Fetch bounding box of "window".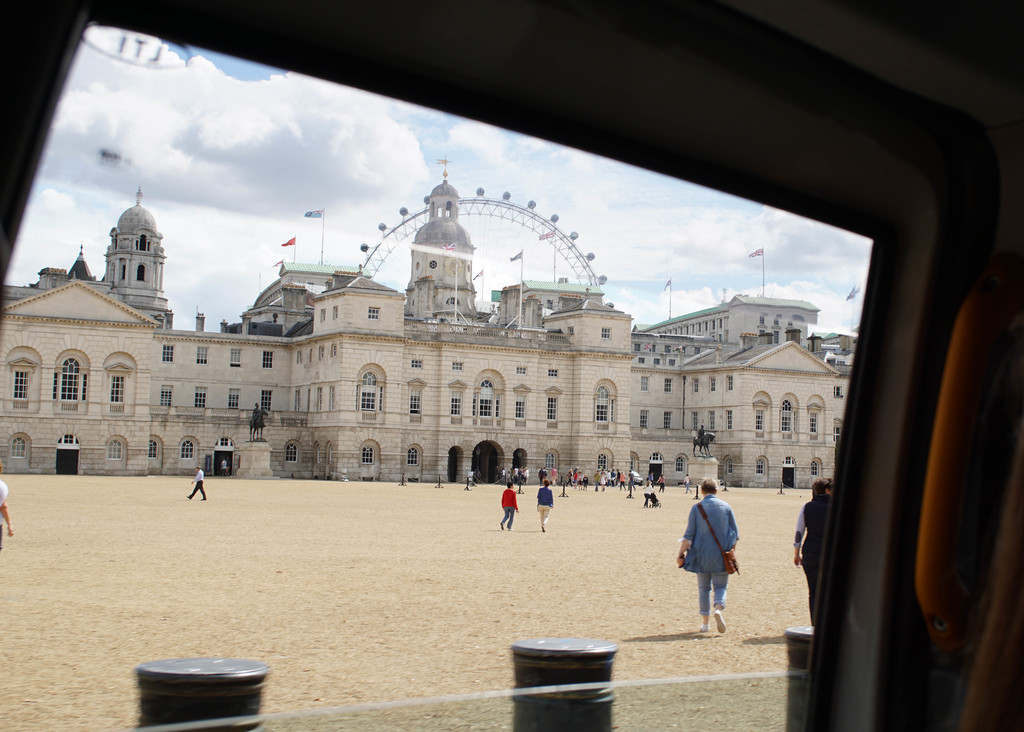
Bbox: {"left": 710, "top": 377, "right": 716, "bottom": 391}.
